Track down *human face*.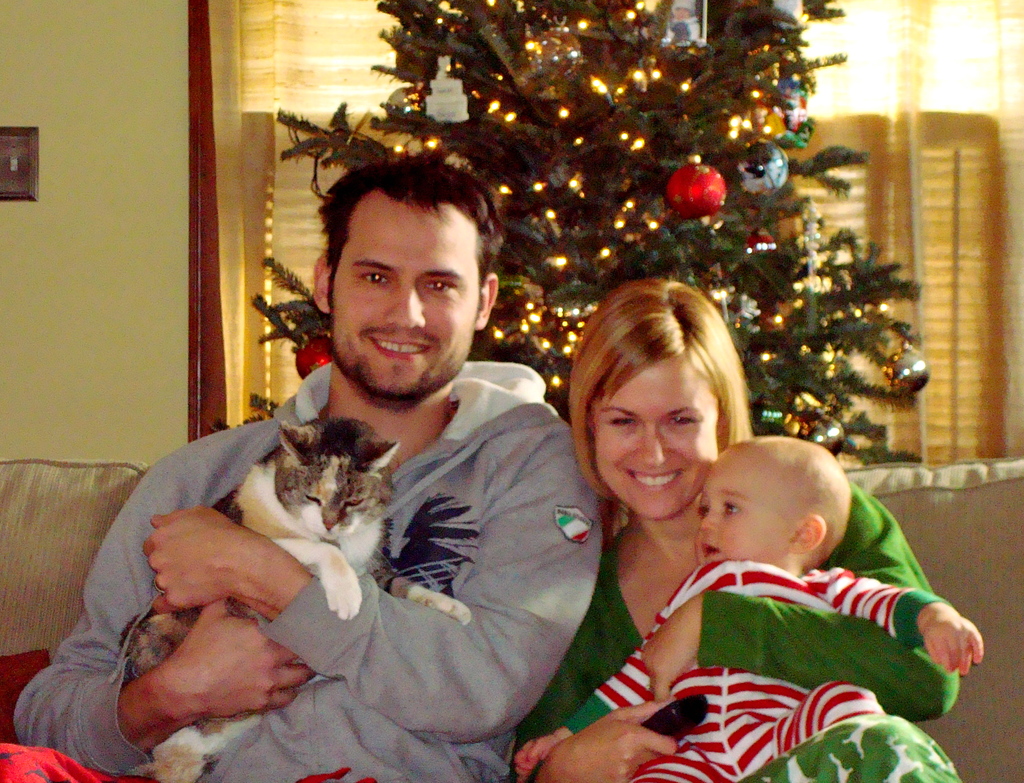
Tracked to x1=697, y1=457, x2=794, y2=561.
